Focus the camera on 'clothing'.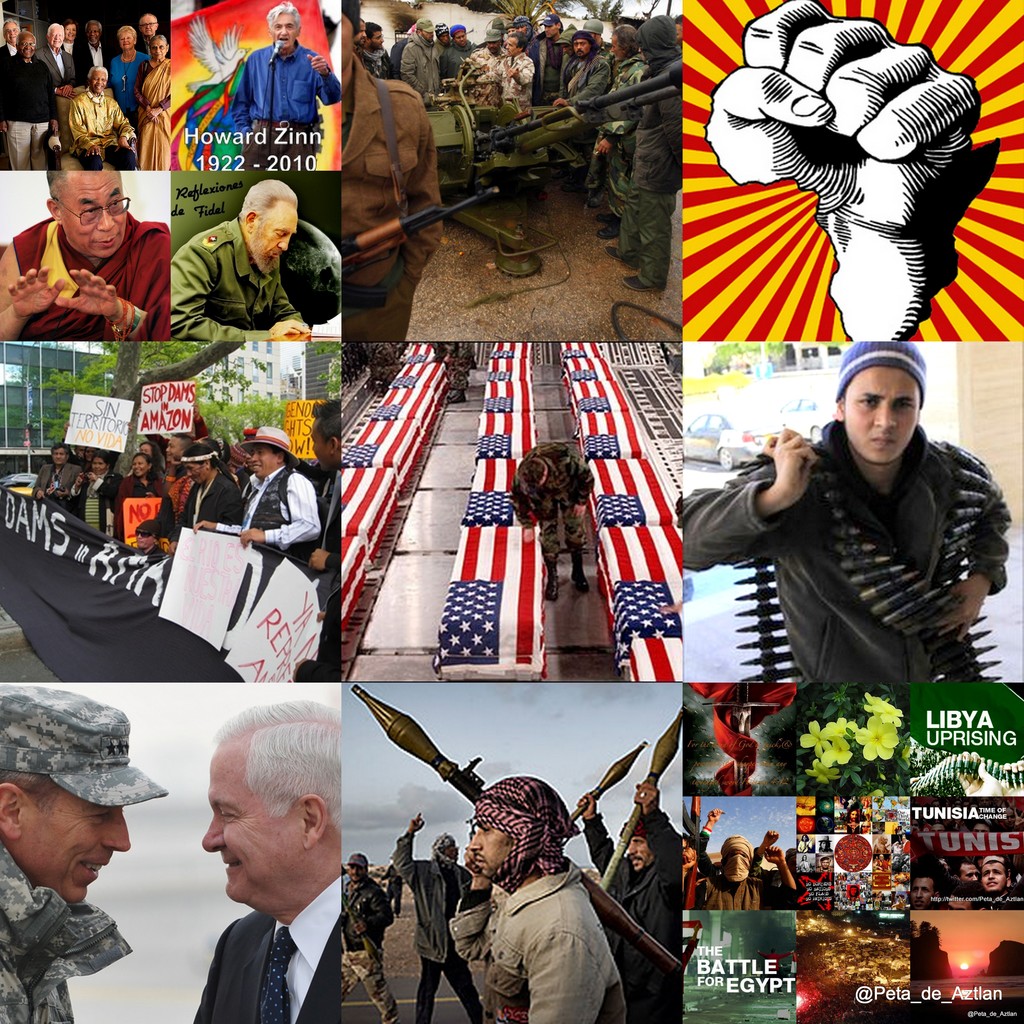
Focus region: {"left": 61, "top": 40, "right": 80, "bottom": 54}.
